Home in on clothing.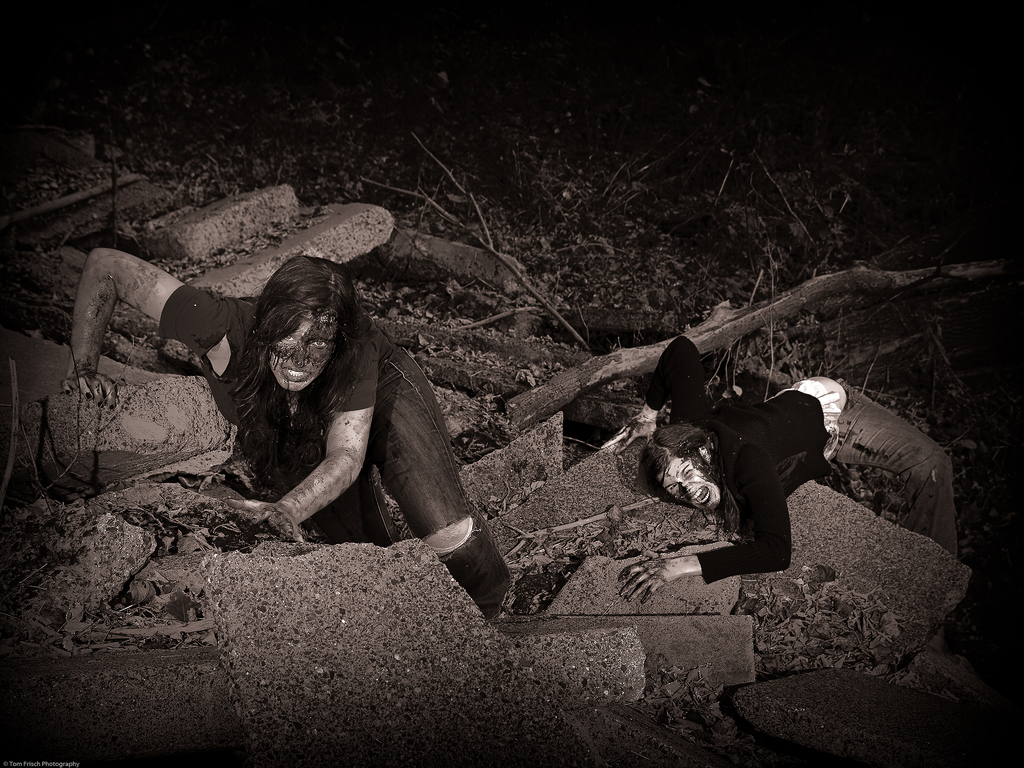
Homed in at 152:285:512:613.
